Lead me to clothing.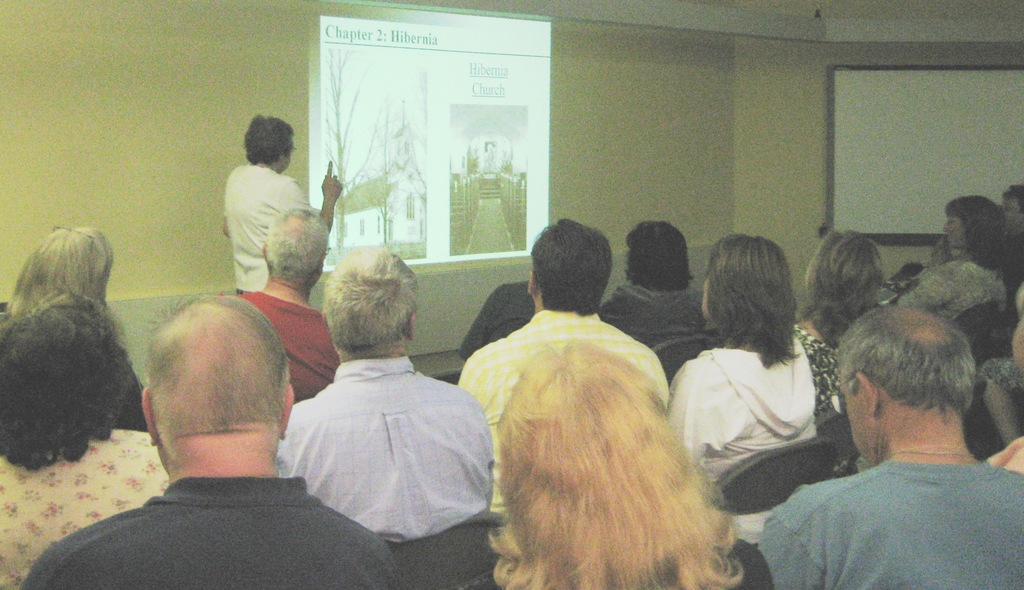
Lead to x1=273, y1=358, x2=493, y2=550.
